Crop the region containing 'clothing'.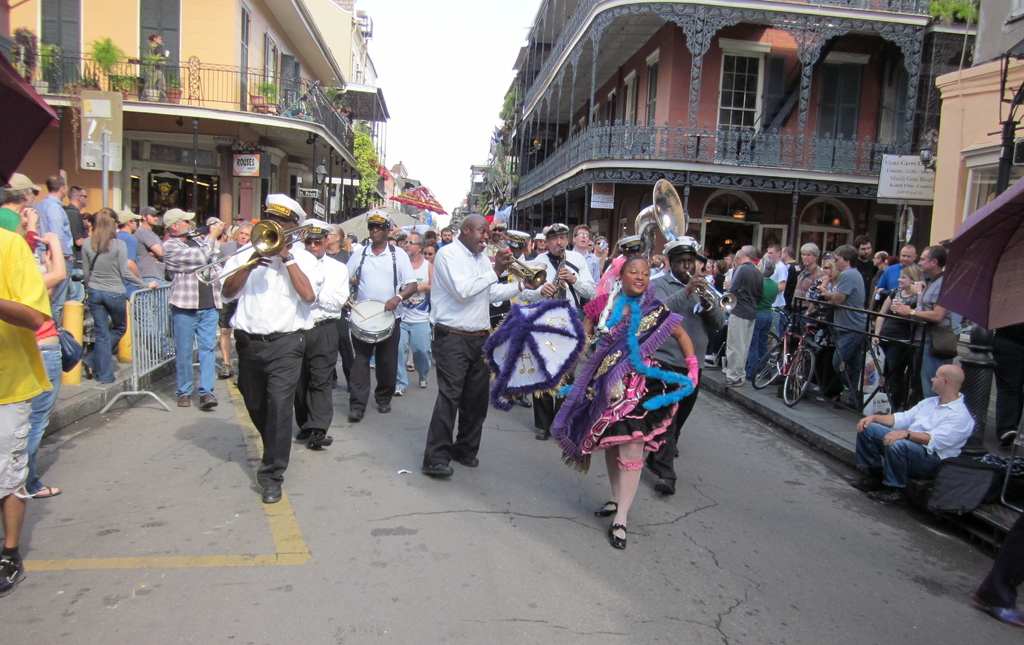
Crop region: {"left": 218, "top": 245, "right": 324, "bottom": 489}.
